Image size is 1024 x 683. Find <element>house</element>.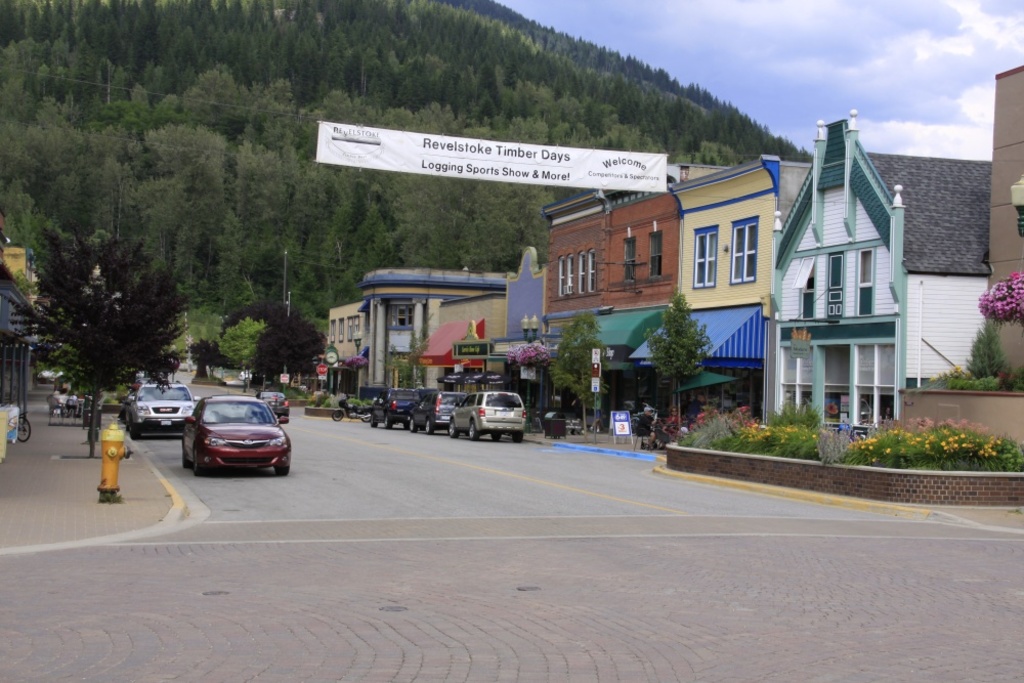
bbox=[786, 159, 984, 374].
